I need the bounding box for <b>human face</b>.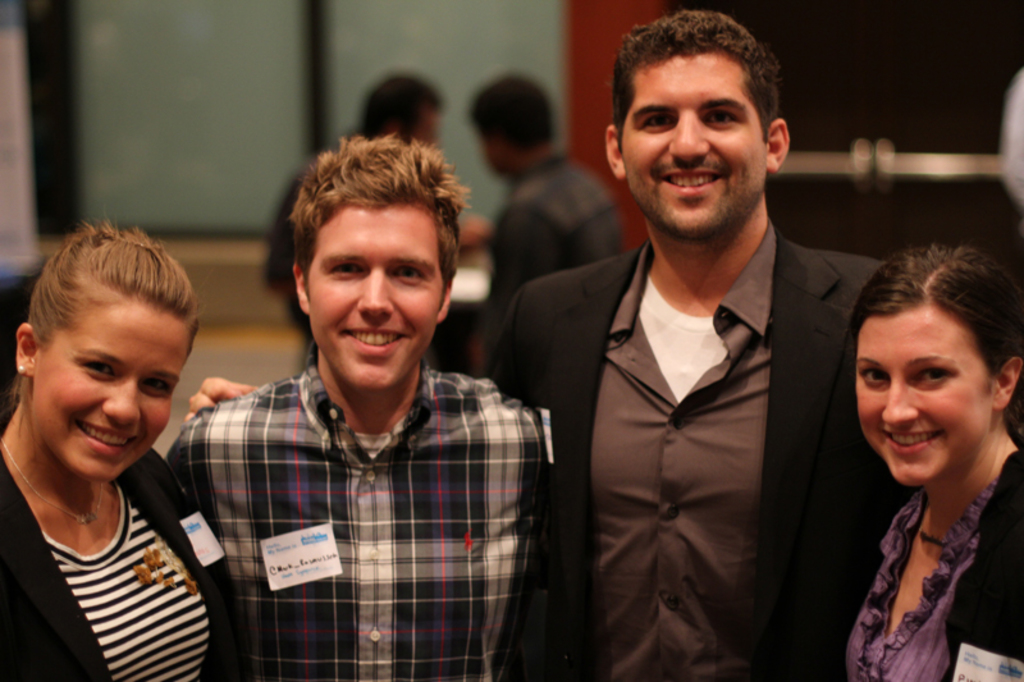
Here it is: Rect(856, 265, 1005, 503).
